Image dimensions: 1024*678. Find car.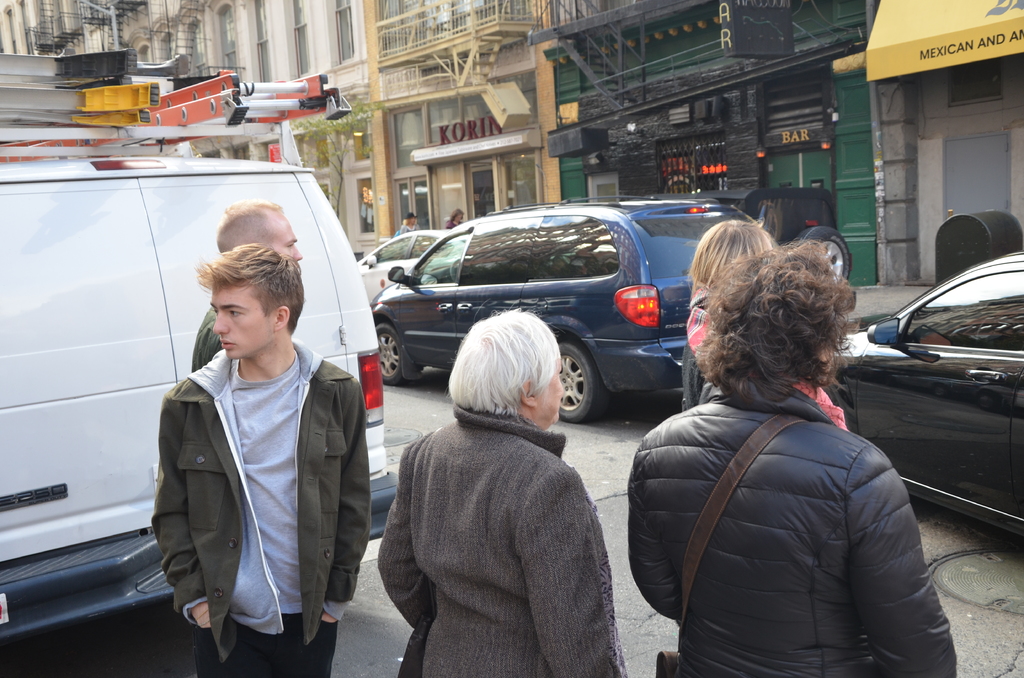
region(370, 196, 769, 423).
